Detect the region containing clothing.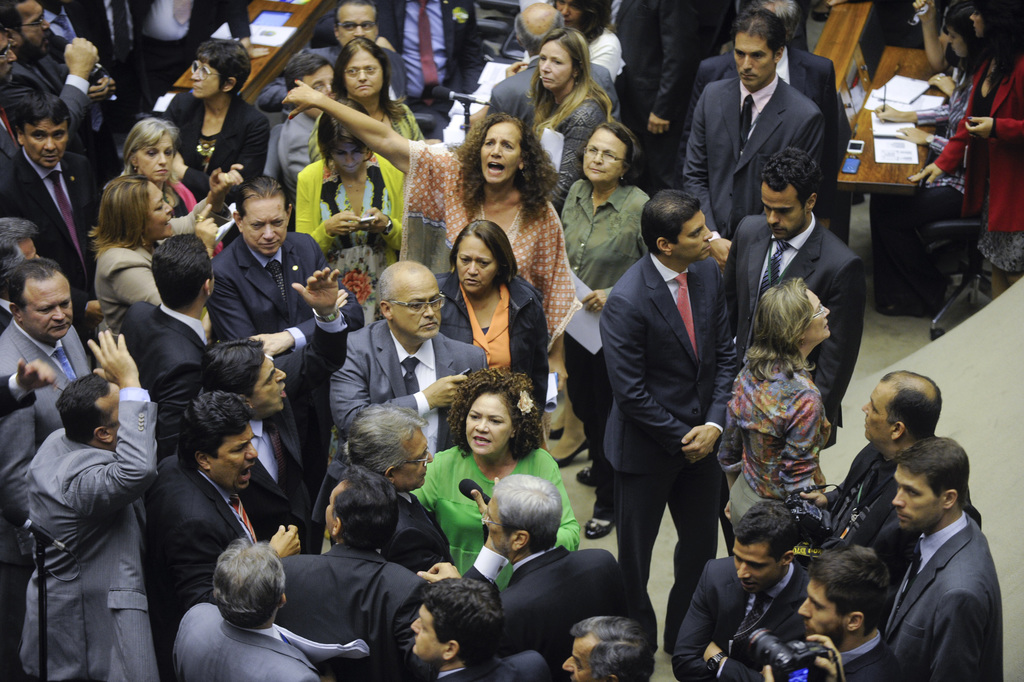
<region>28, 42, 113, 185</region>.
